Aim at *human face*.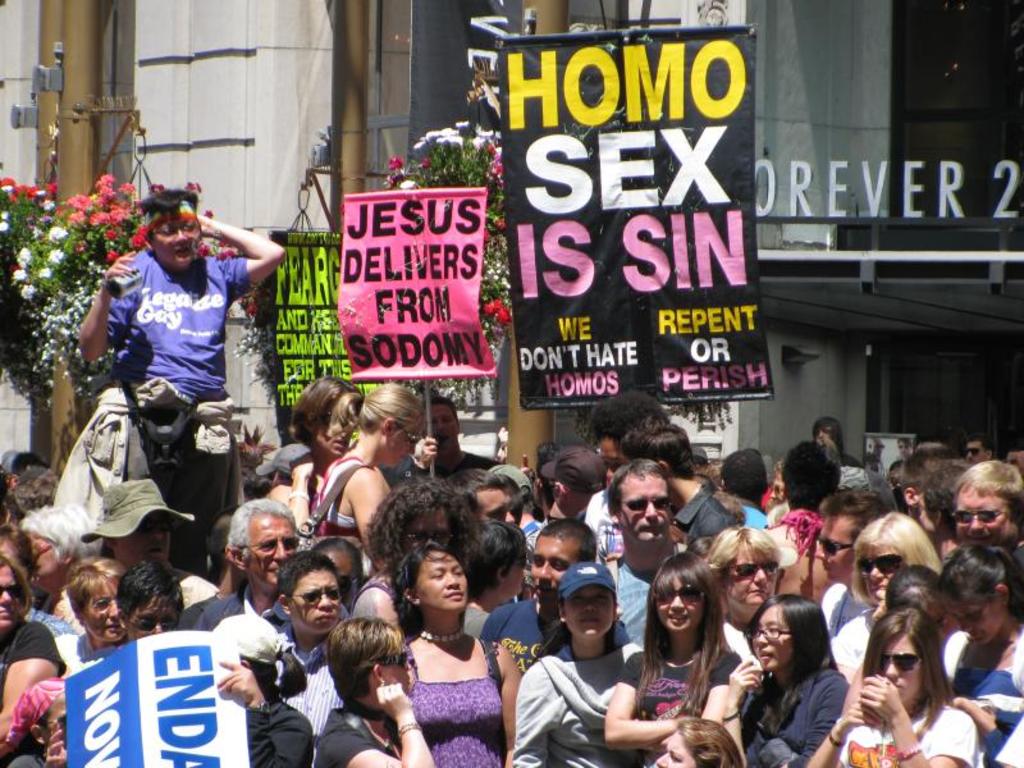
Aimed at 660 580 704 637.
